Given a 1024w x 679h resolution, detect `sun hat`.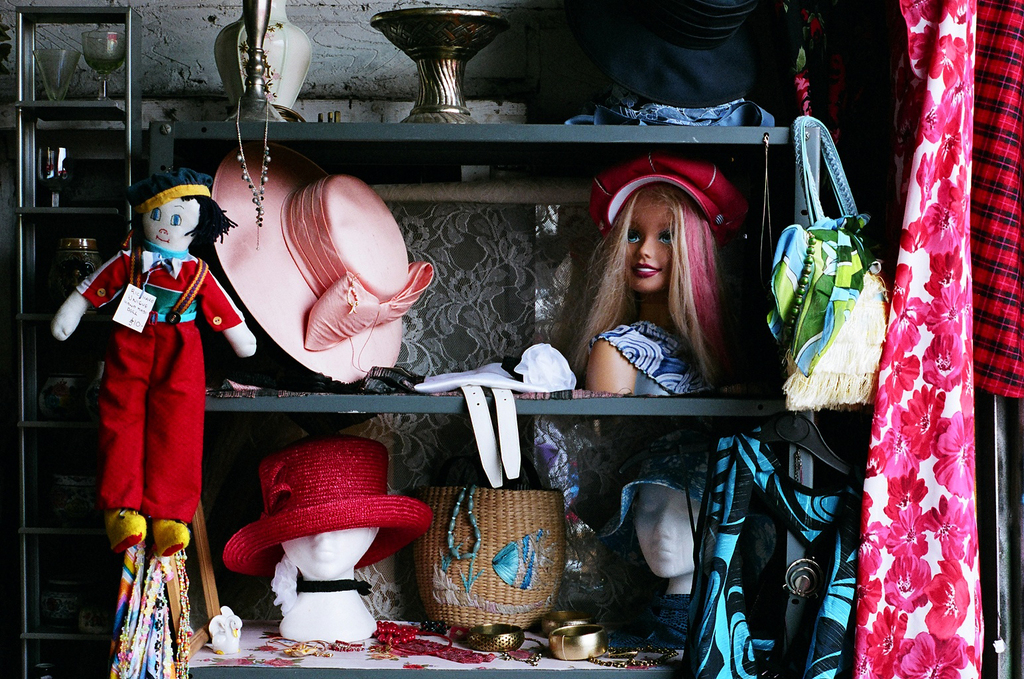
bbox=[212, 134, 450, 381].
